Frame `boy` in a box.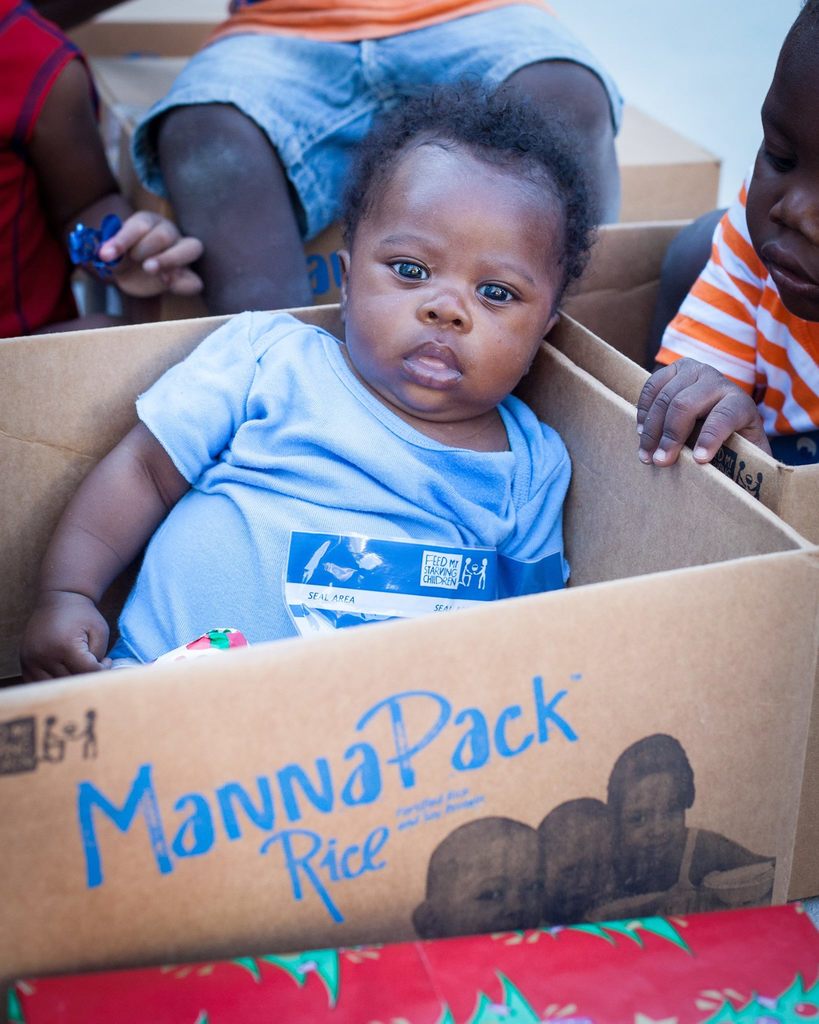
box=[541, 799, 621, 937].
